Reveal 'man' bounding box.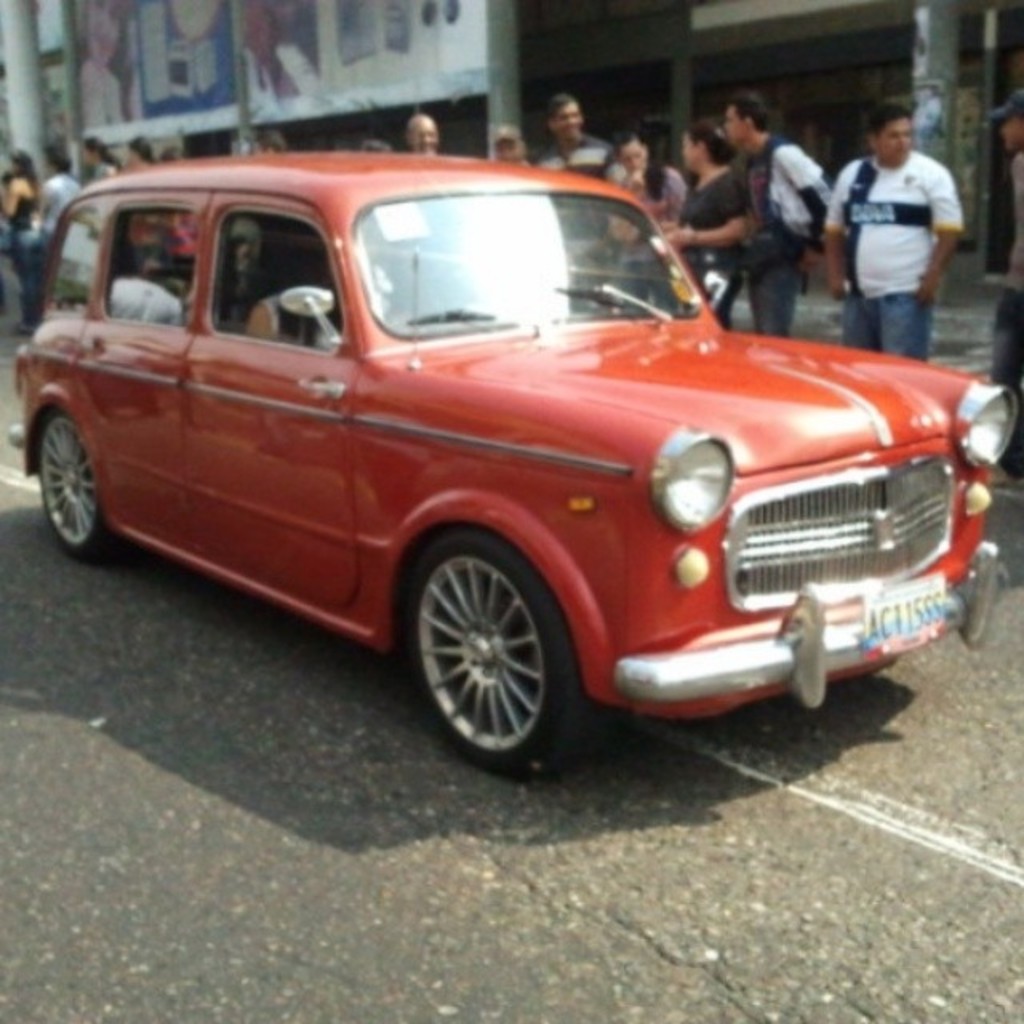
Revealed: 490, 122, 530, 174.
